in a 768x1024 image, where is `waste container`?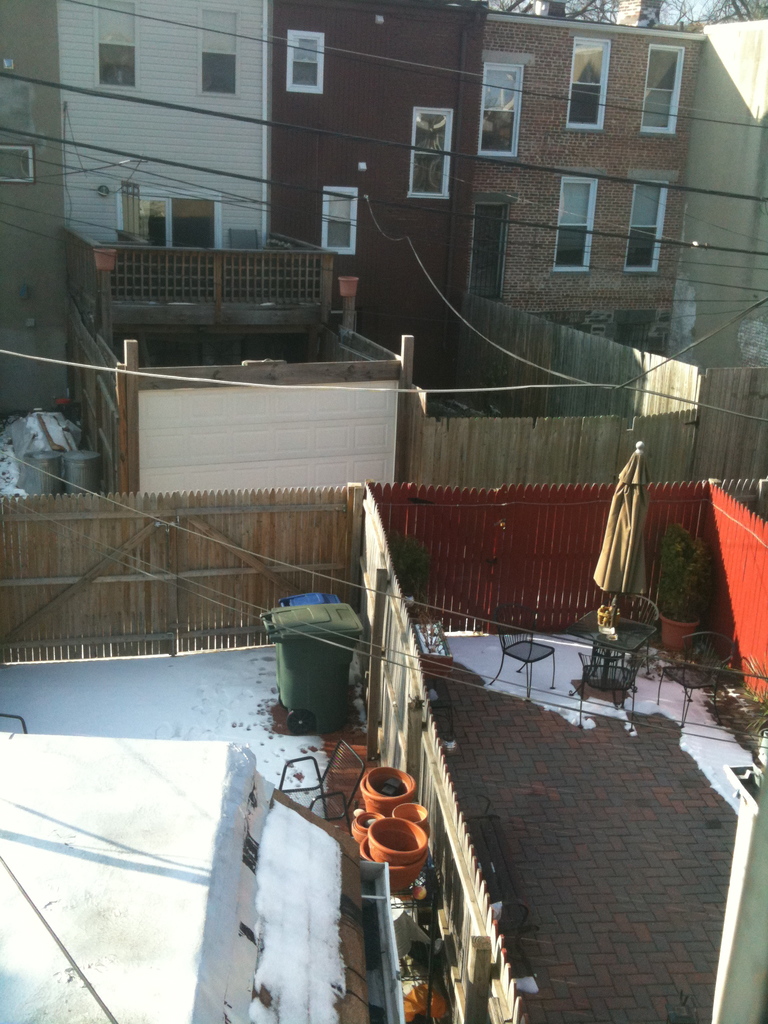
bbox=[25, 450, 61, 493].
